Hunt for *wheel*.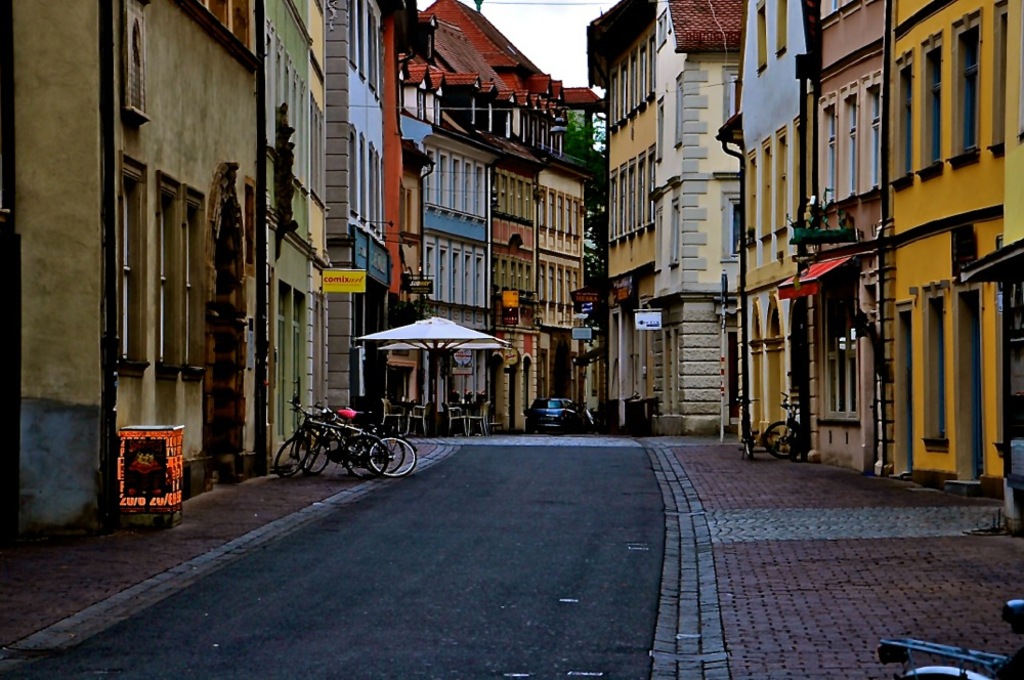
Hunted down at (left=371, top=437, right=415, bottom=479).
